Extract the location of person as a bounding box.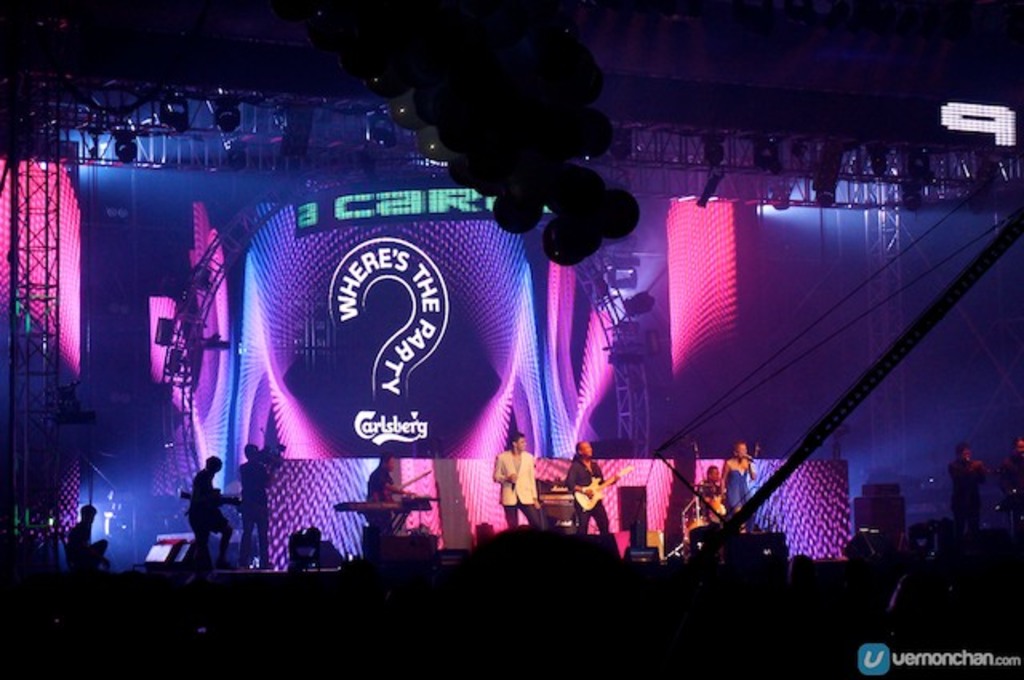
174 454 224 566.
